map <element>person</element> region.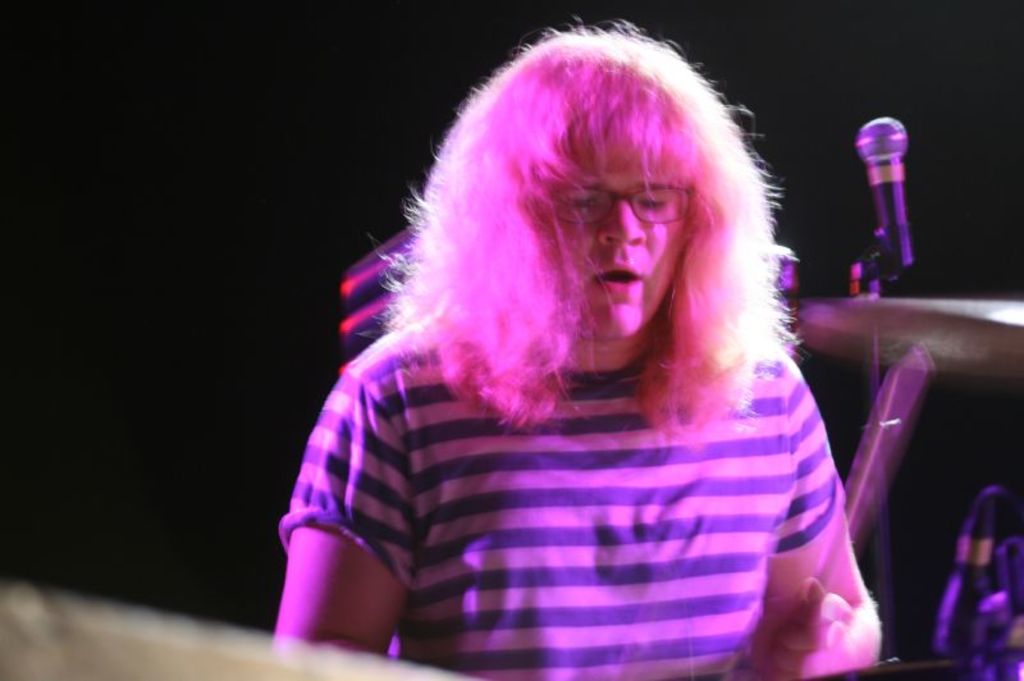
Mapped to x1=270, y1=13, x2=882, y2=680.
